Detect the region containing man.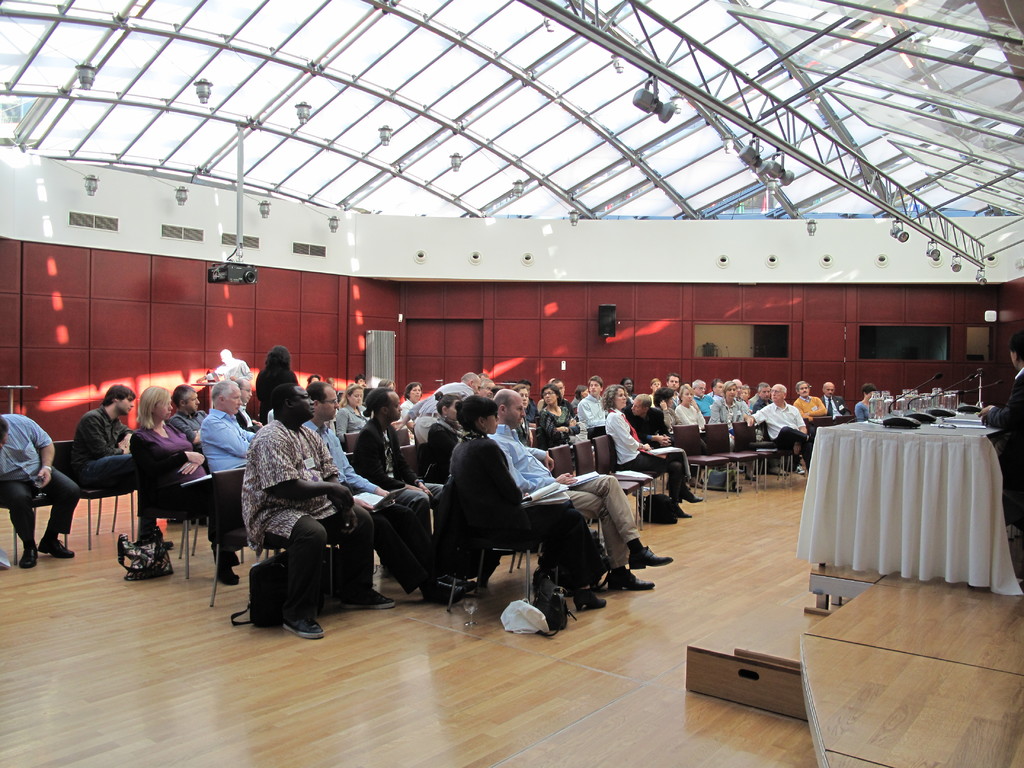
<bbox>301, 381, 477, 607</bbox>.
